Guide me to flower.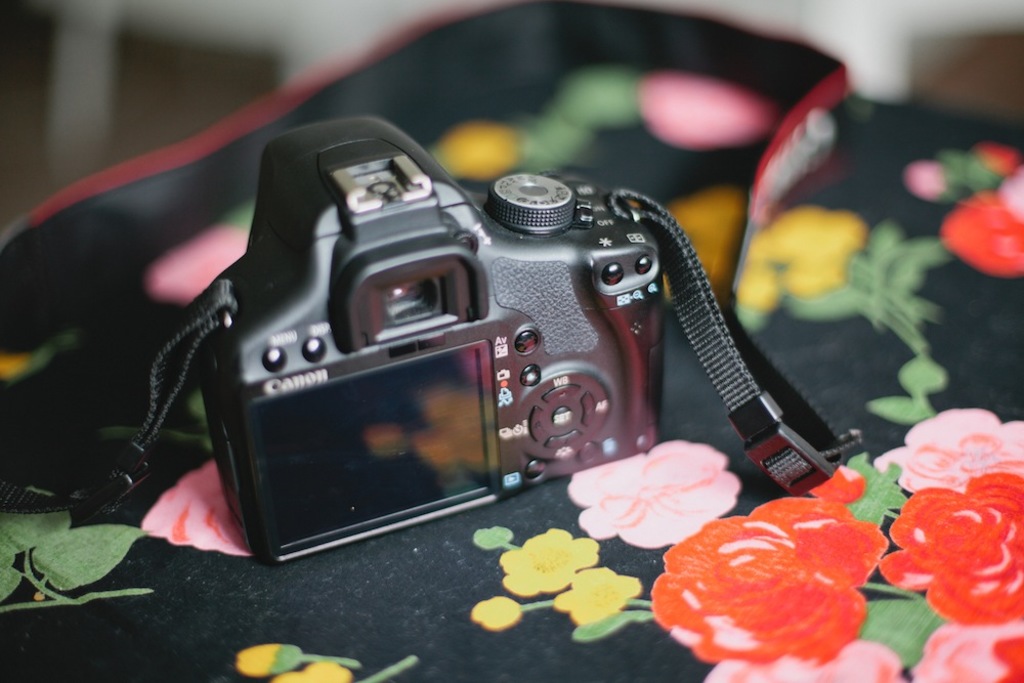
Guidance: {"x1": 494, "y1": 526, "x2": 599, "y2": 598}.
